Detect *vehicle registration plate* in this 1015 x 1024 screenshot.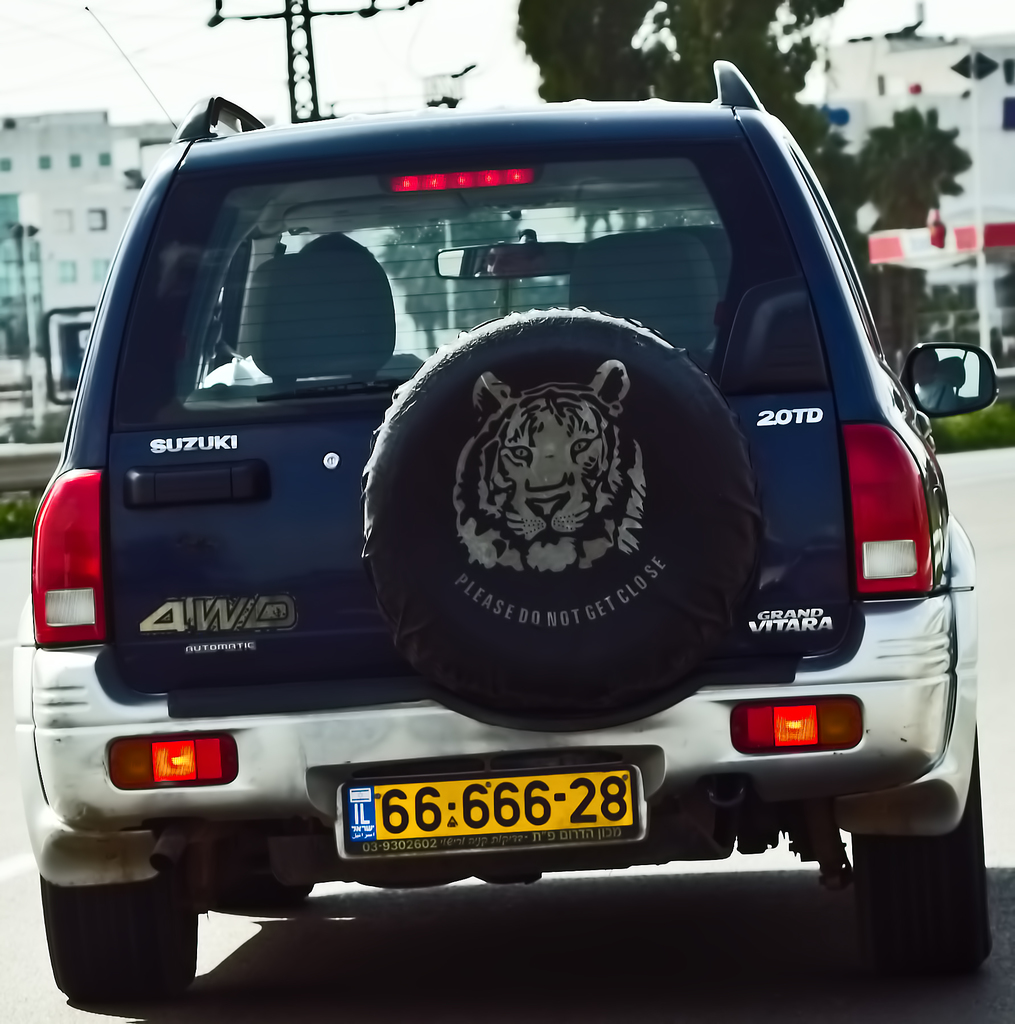
Detection: bbox=(309, 757, 702, 883).
